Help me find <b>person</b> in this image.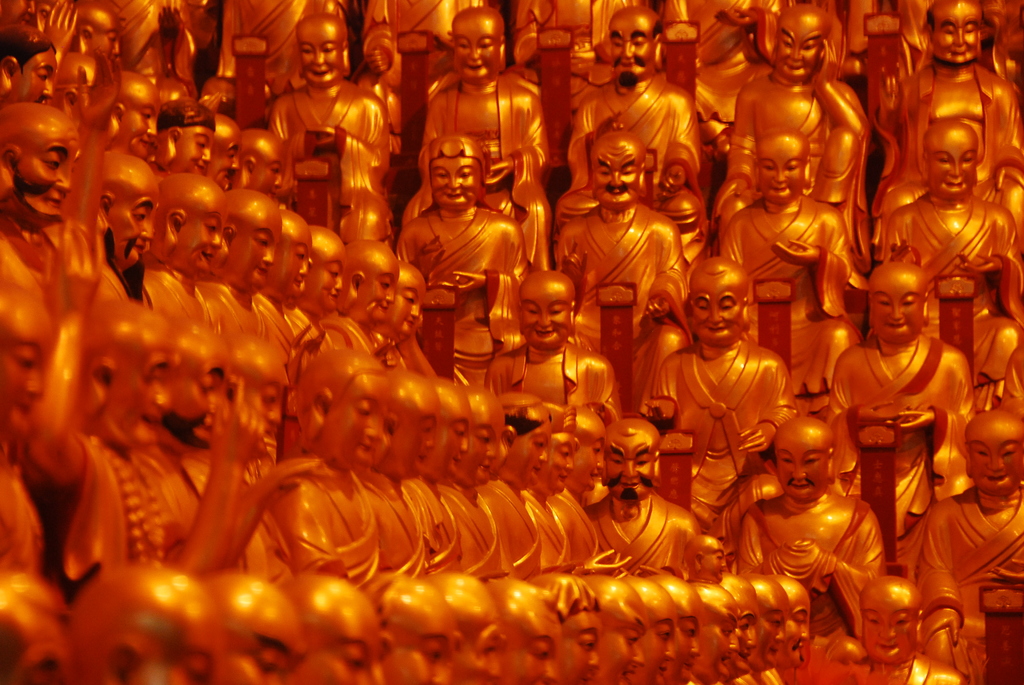
Found it: box(296, 222, 349, 323).
